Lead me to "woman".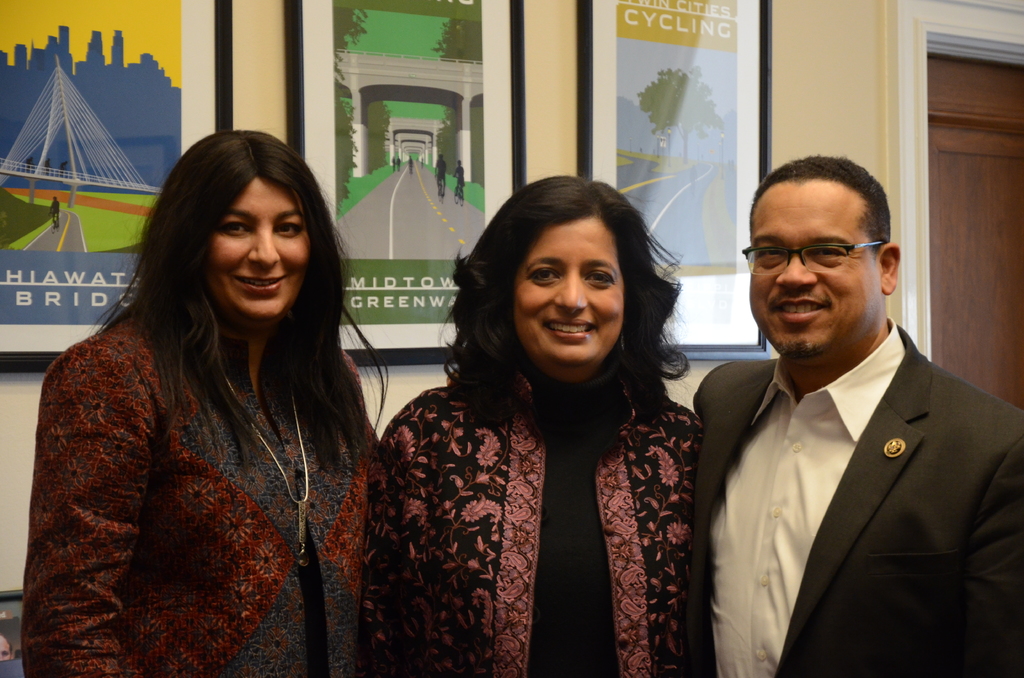
Lead to 20 129 392 677.
